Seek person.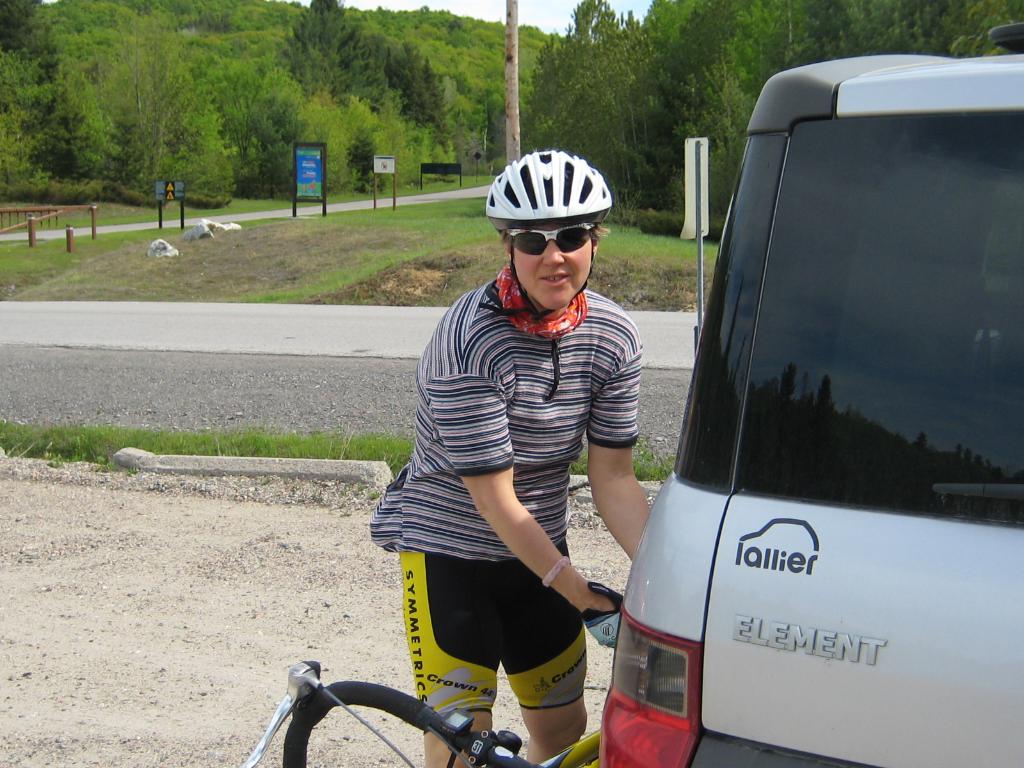
376 152 650 767.
